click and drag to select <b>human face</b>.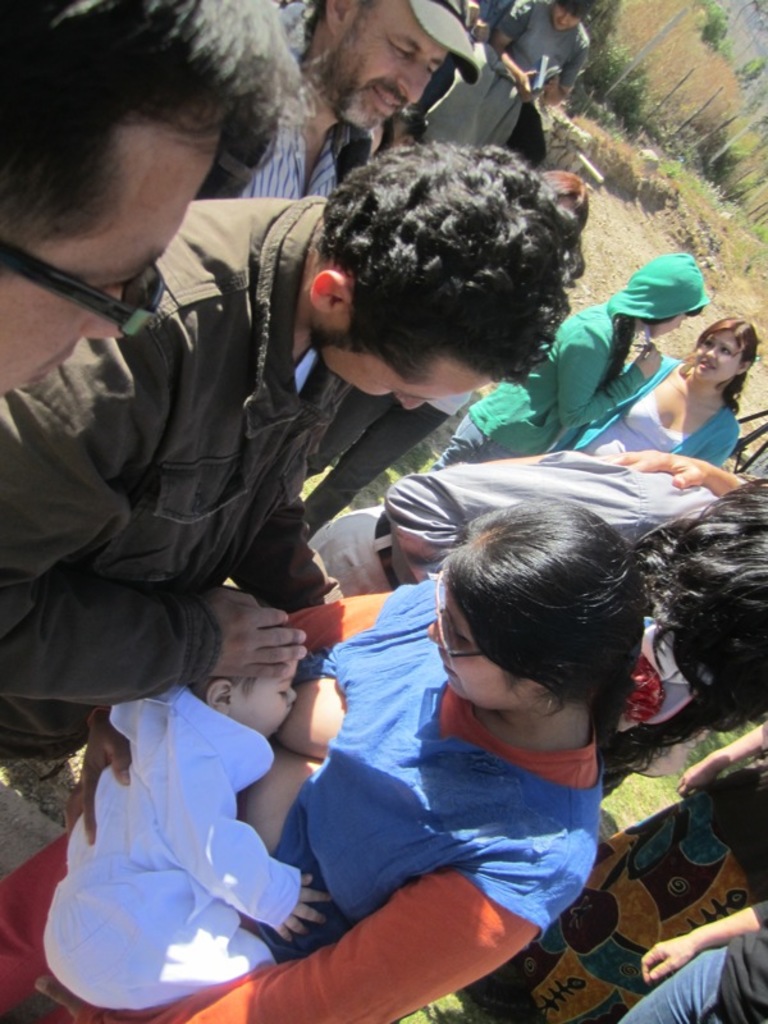
Selection: <bbox>649, 312, 681, 339</bbox>.
